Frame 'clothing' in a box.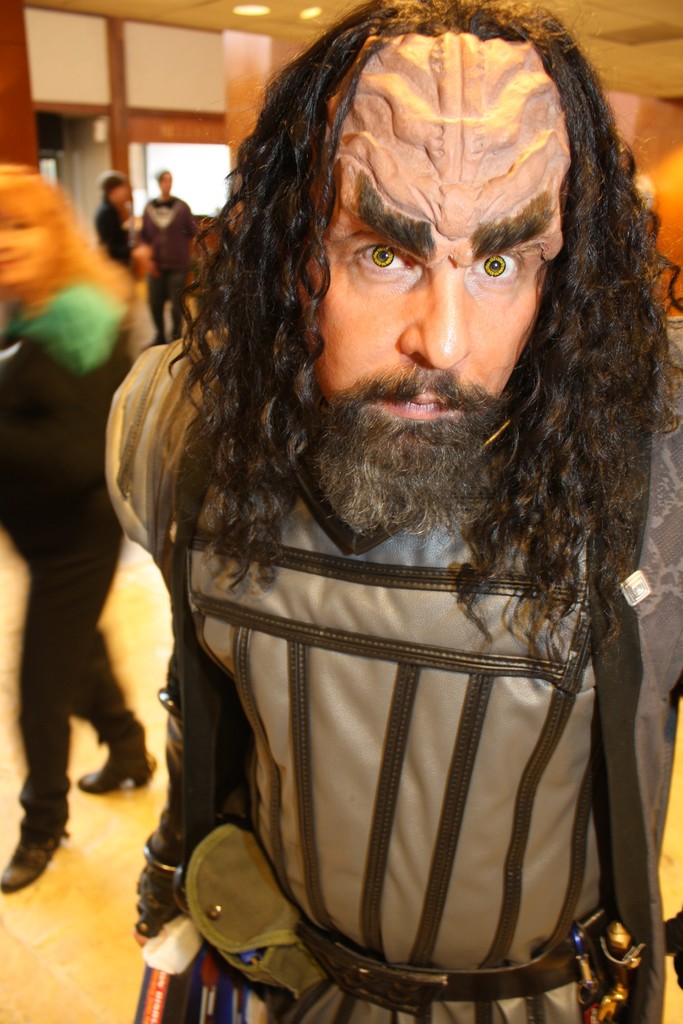
left=141, top=189, right=193, bottom=342.
